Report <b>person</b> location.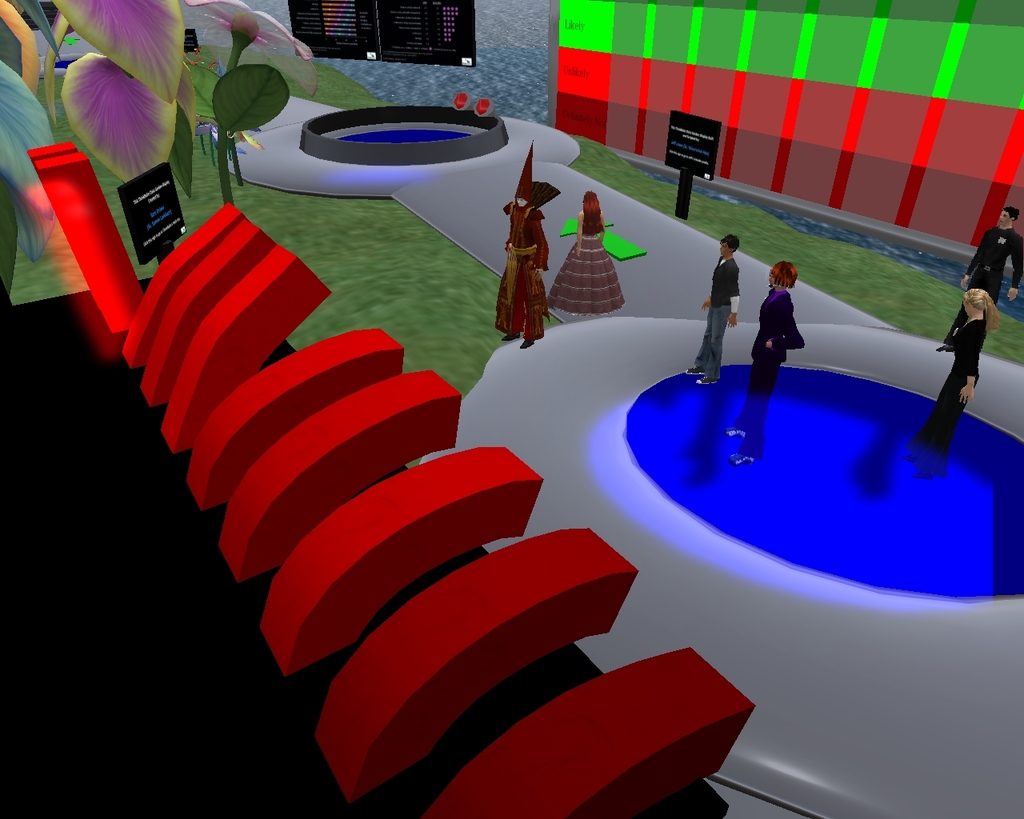
Report: [left=945, top=207, right=1023, bottom=345].
